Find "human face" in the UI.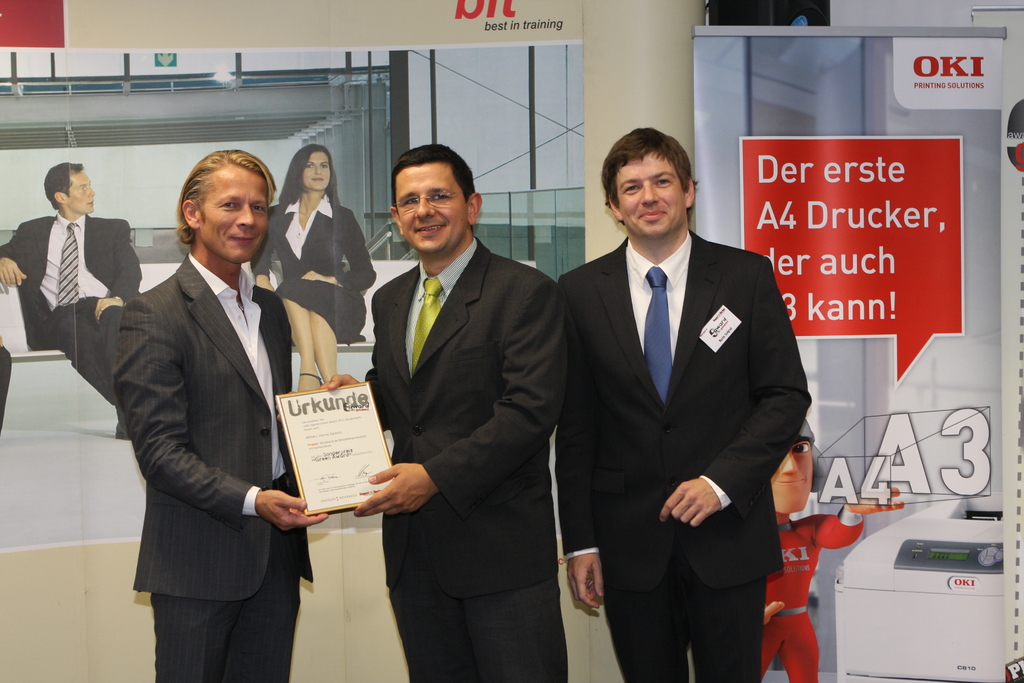
UI element at <bbox>303, 148, 329, 188</bbox>.
